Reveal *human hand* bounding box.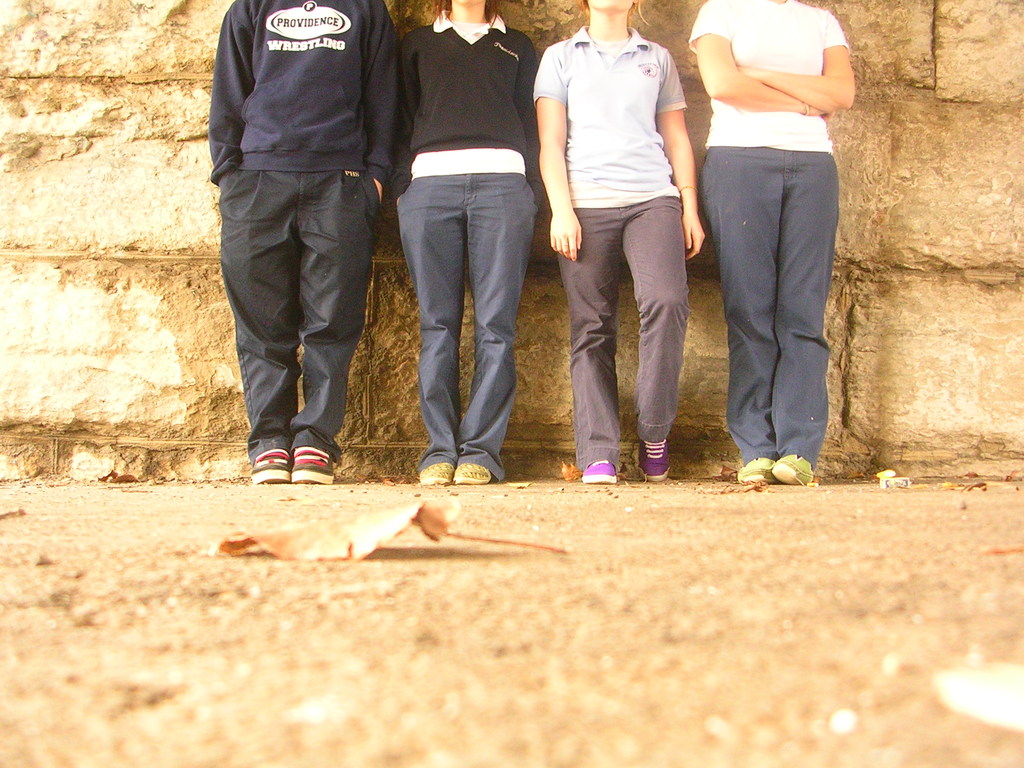
Revealed: crop(680, 212, 704, 262).
